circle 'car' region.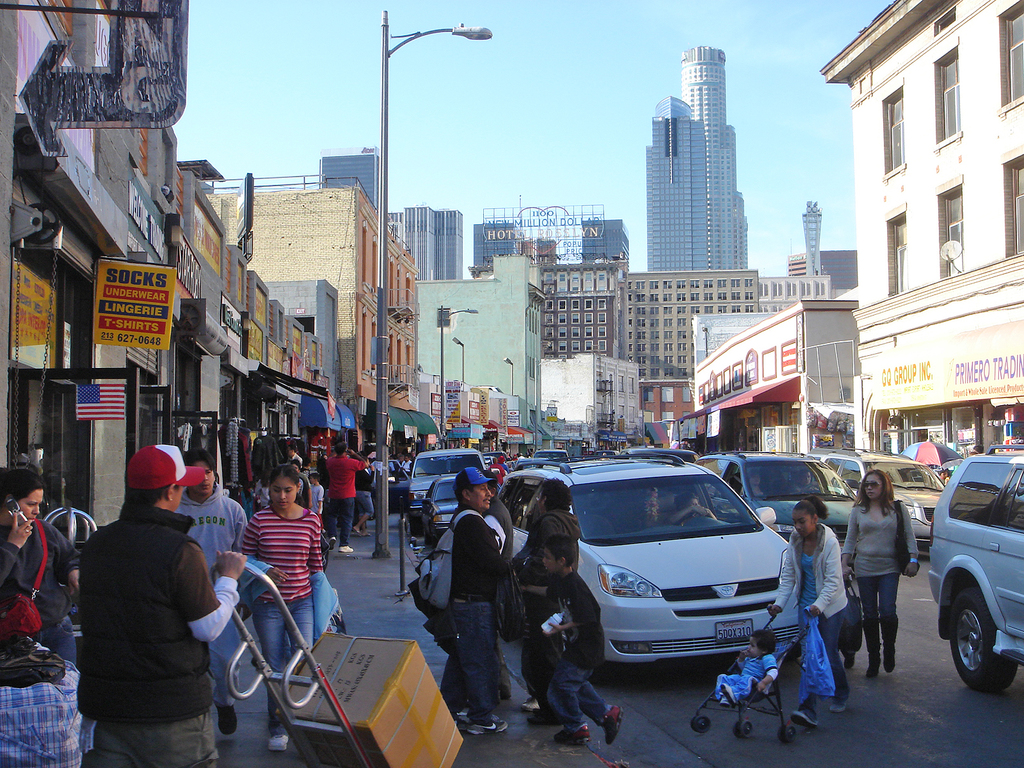
Region: x1=493, y1=454, x2=790, y2=685.
